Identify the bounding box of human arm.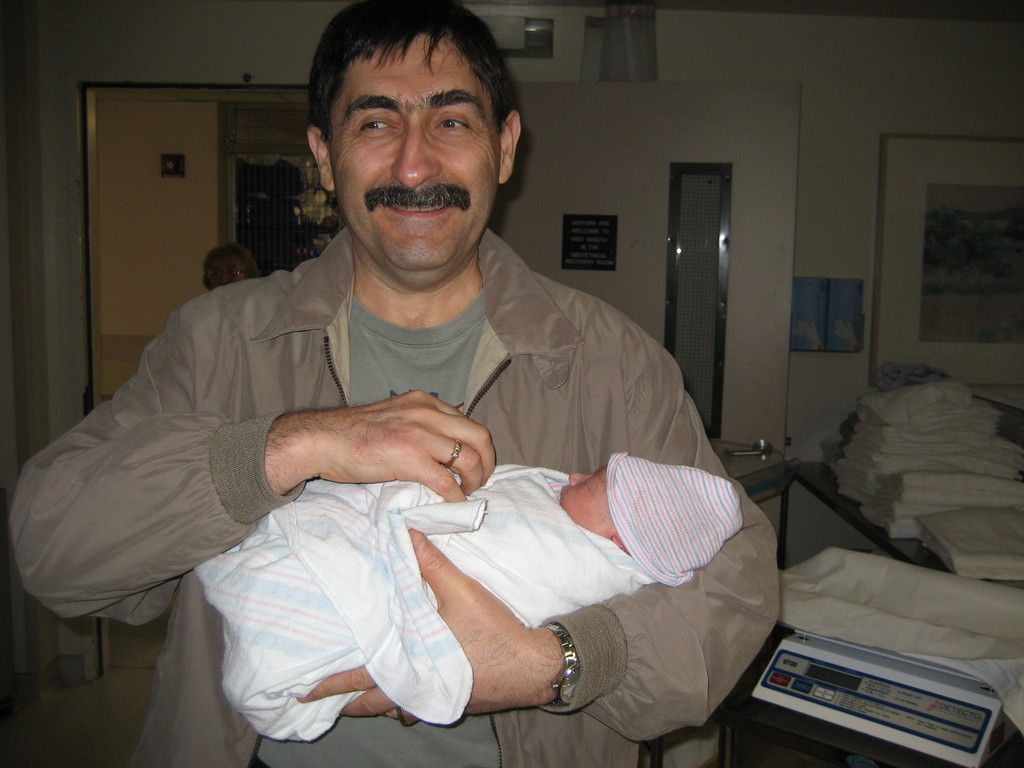
crop(26, 329, 493, 620).
